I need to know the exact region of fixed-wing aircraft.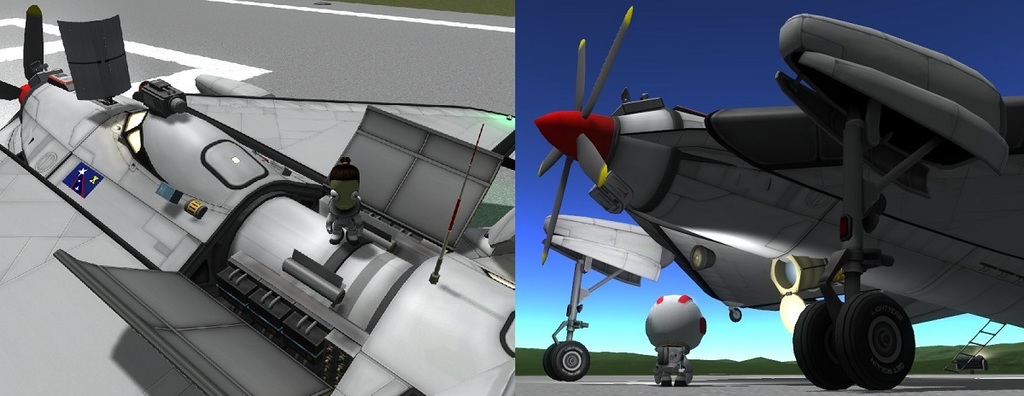
Region: {"x1": 530, "y1": 3, "x2": 1022, "y2": 395}.
